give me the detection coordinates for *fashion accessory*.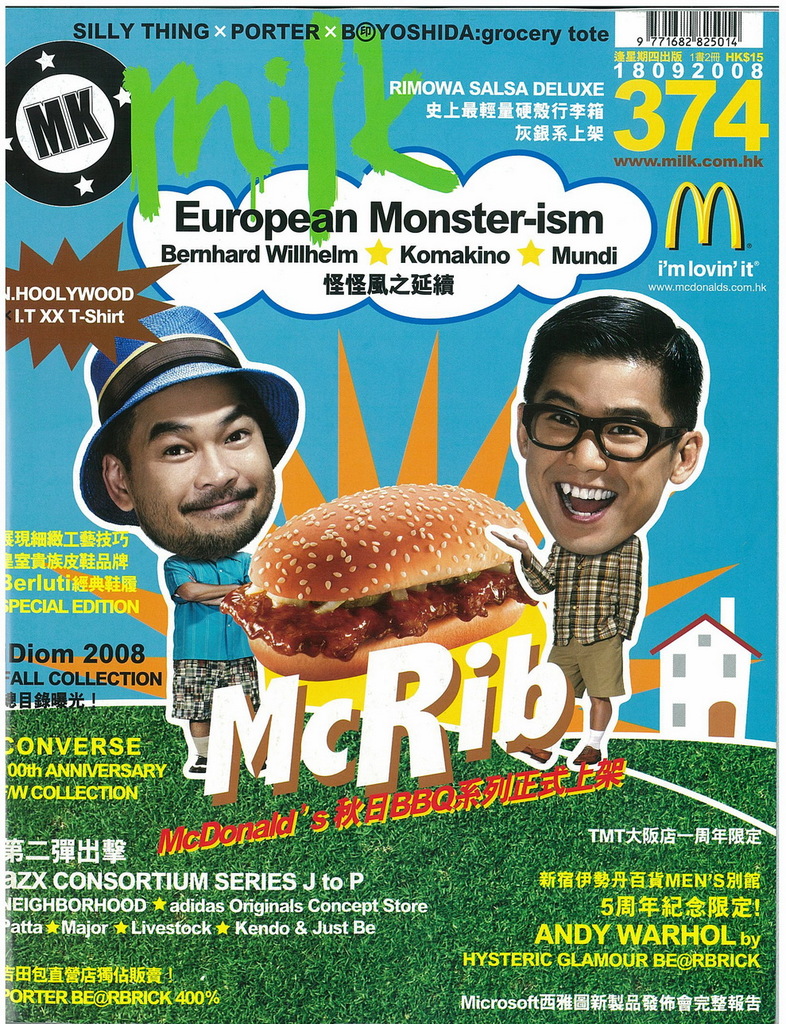
x1=192 y1=737 x2=209 y2=759.
